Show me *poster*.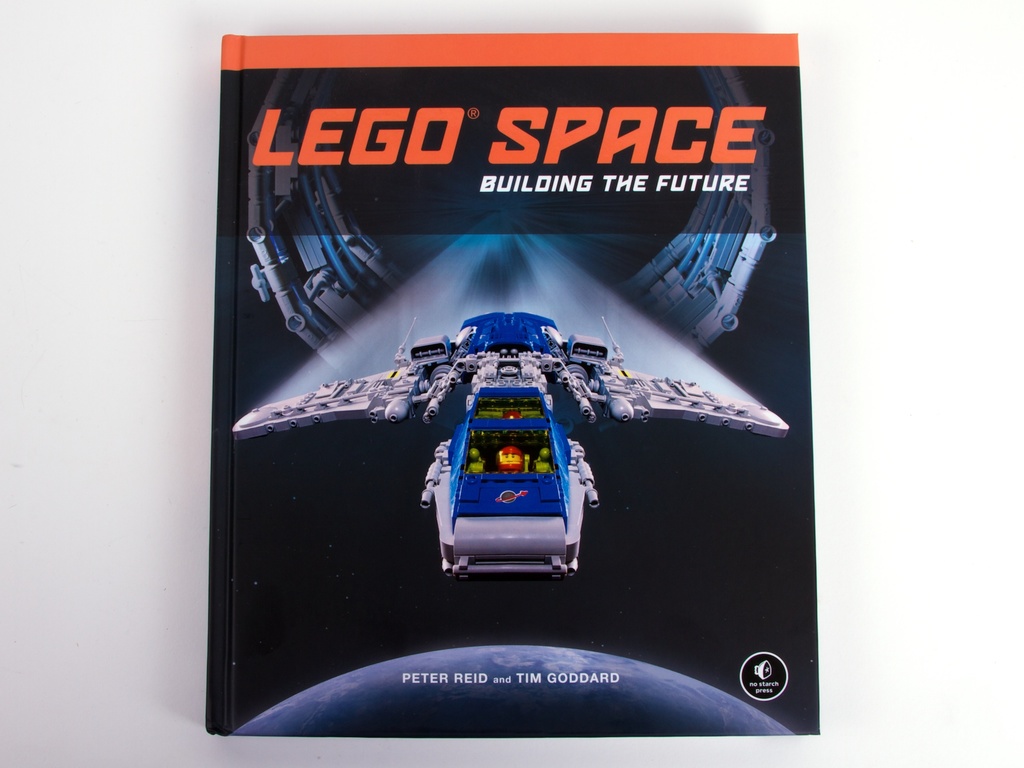
*poster* is here: bbox=[204, 28, 820, 737].
